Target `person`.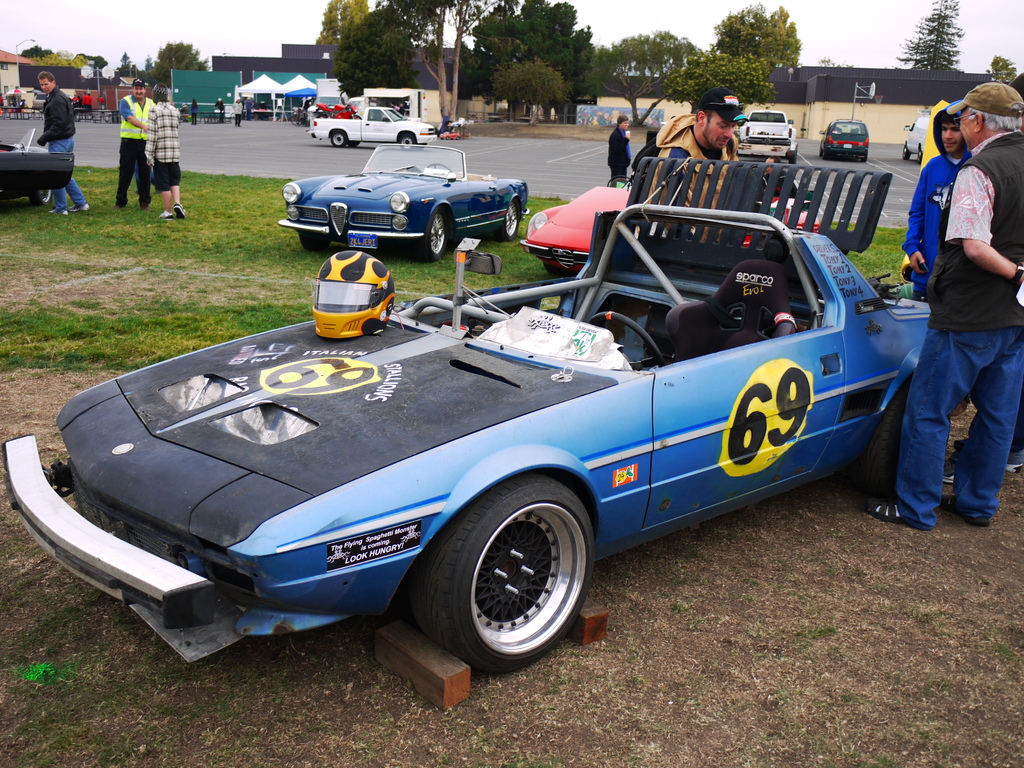
Target region: 111:73:158:203.
